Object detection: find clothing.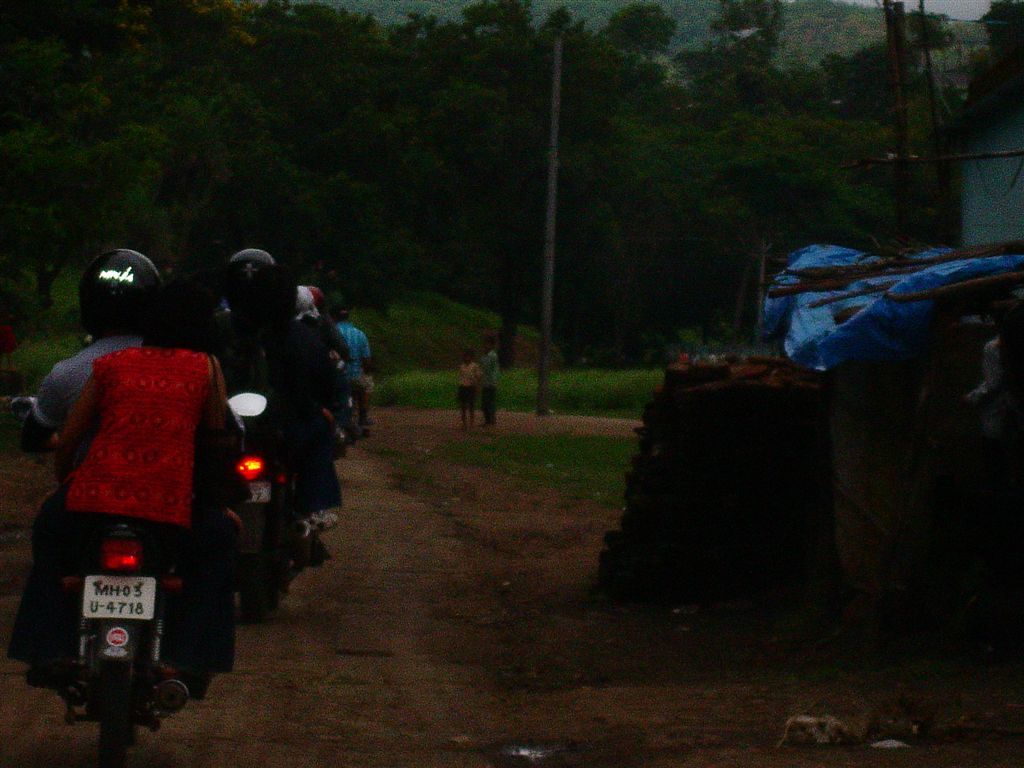
[x1=228, y1=307, x2=342, y2=524].
